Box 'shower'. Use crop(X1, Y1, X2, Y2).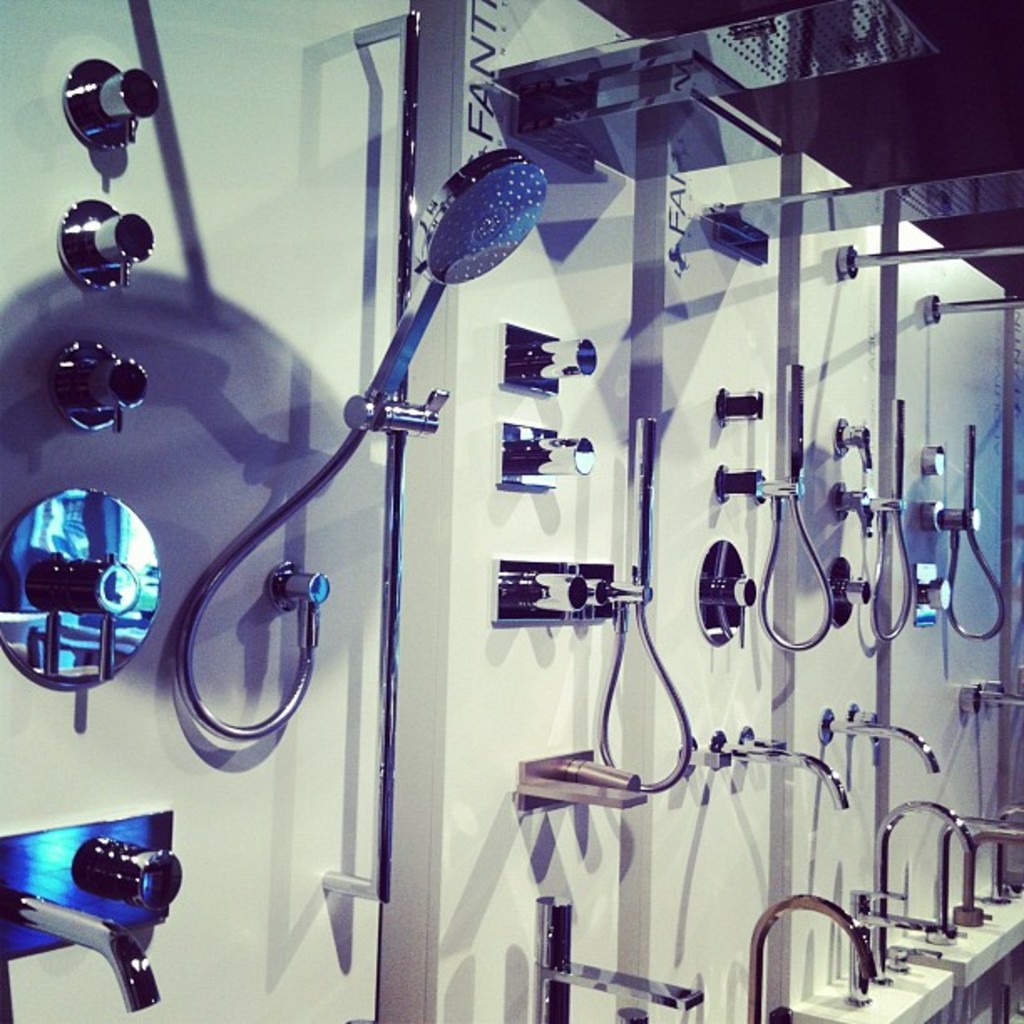
crop(587, 417, 656, 631).
